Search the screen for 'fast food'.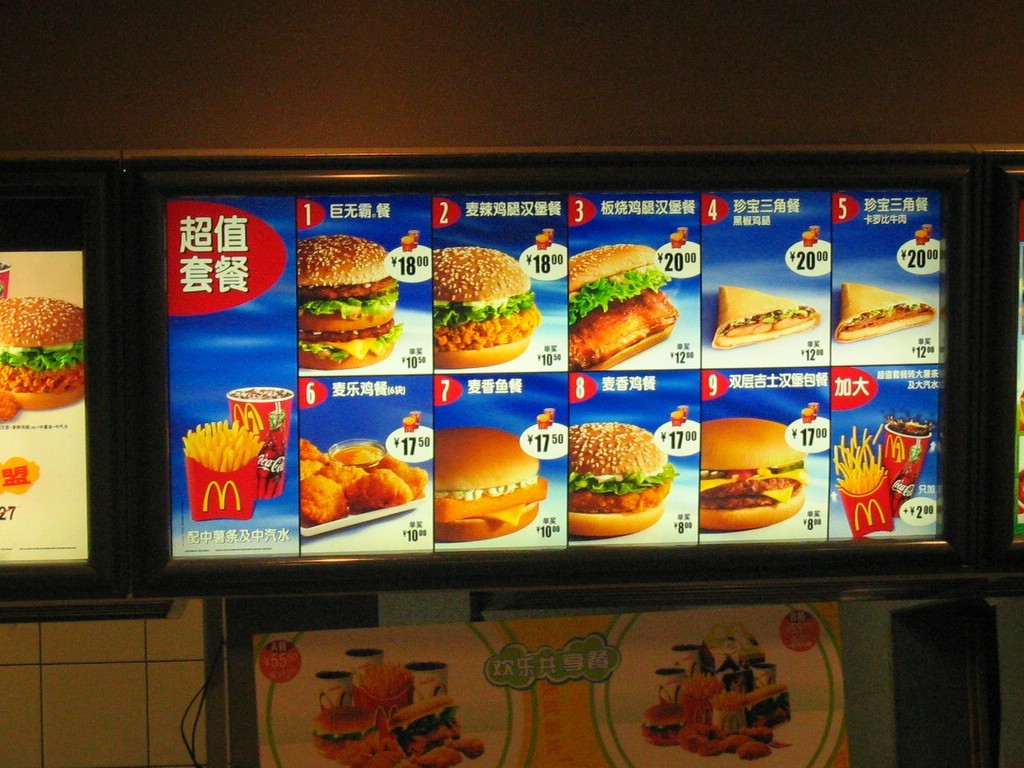
Found at x1=298 y1=437 x2=428 y2=523.
